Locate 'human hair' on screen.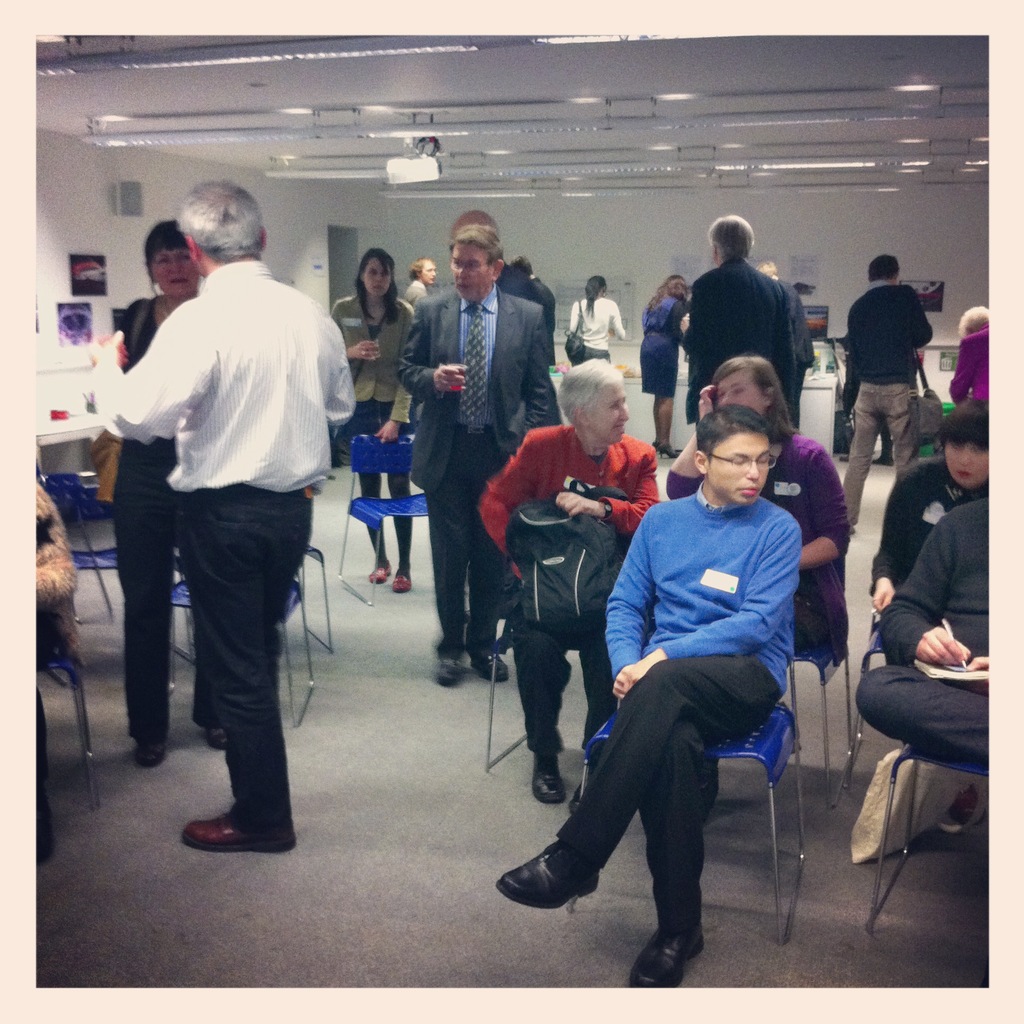
On screen at detection(649, 275, 687, 312).
